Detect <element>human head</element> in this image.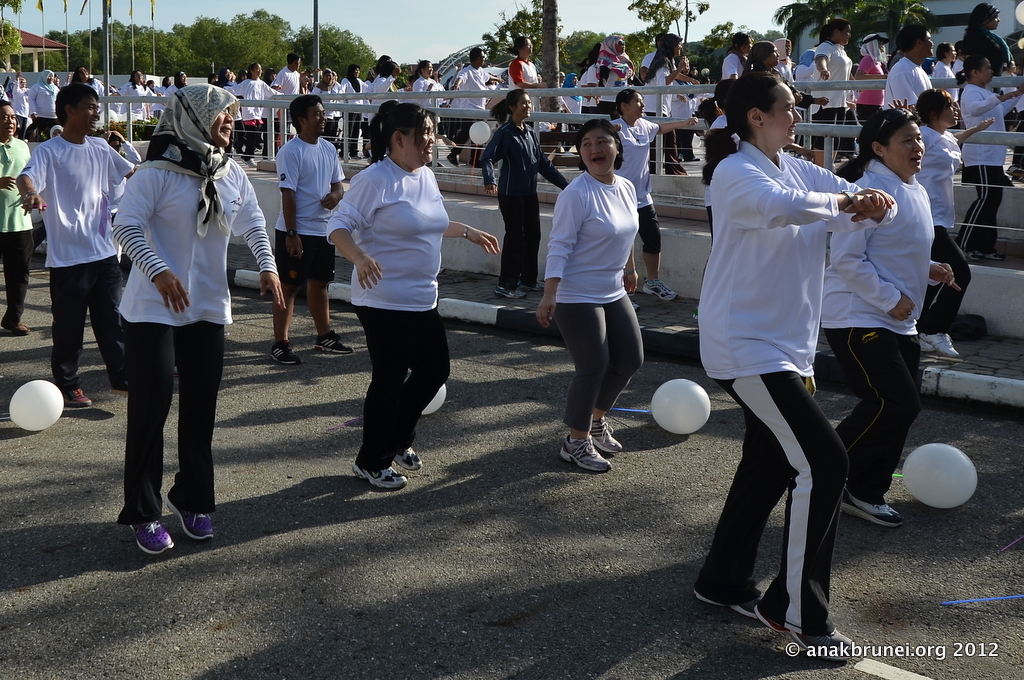
Detection: x1=860, y1=108, x2=925, y2=173.
